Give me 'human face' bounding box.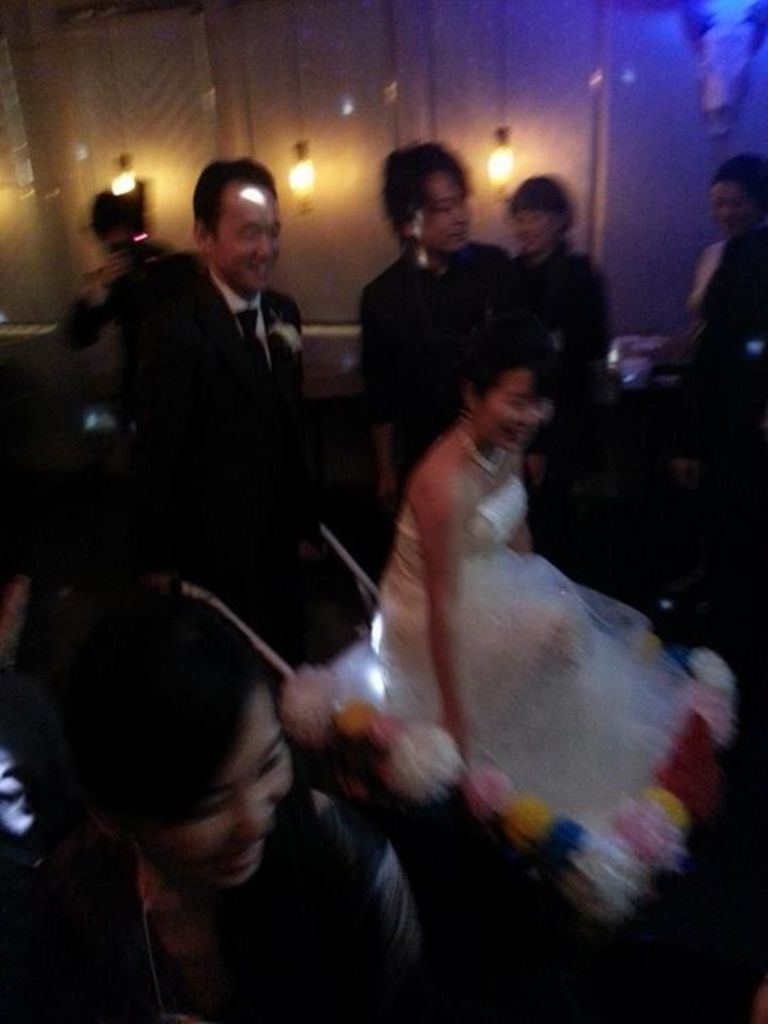
detection(715, 181, 758, 236).
